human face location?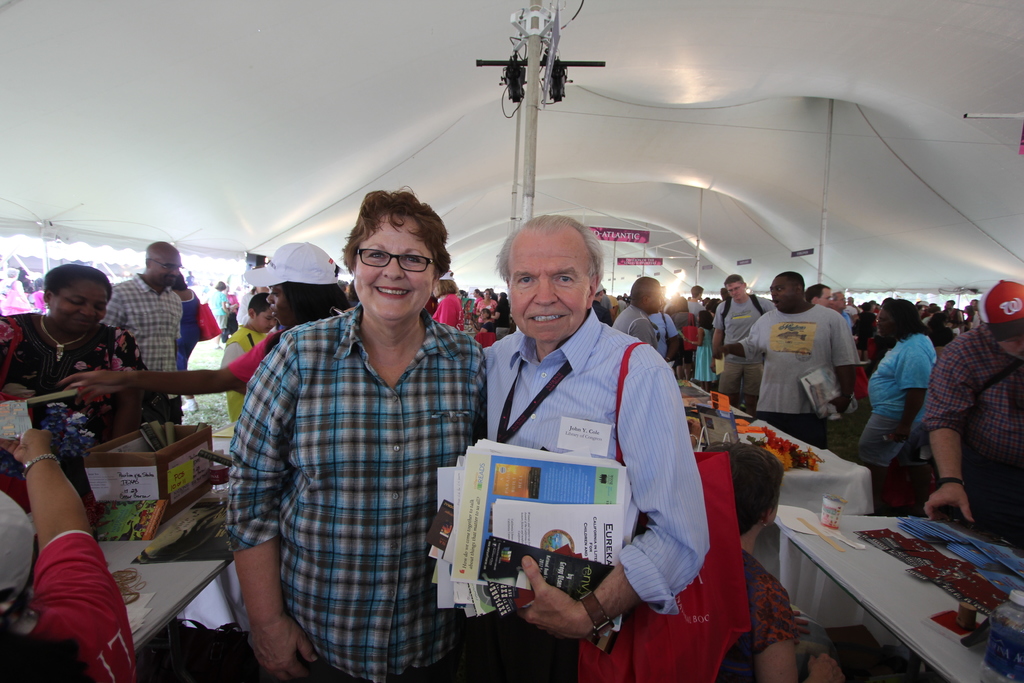
771,277,791,308
